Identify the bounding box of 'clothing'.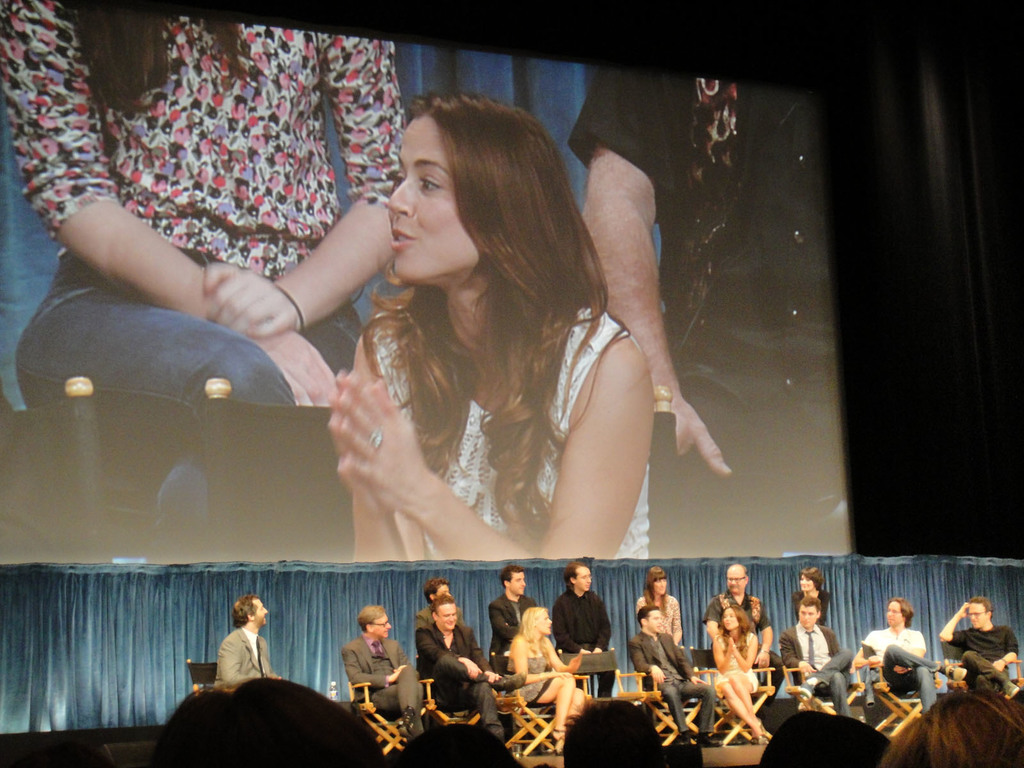
[left=640, top=590, right=685, bottom=656].
